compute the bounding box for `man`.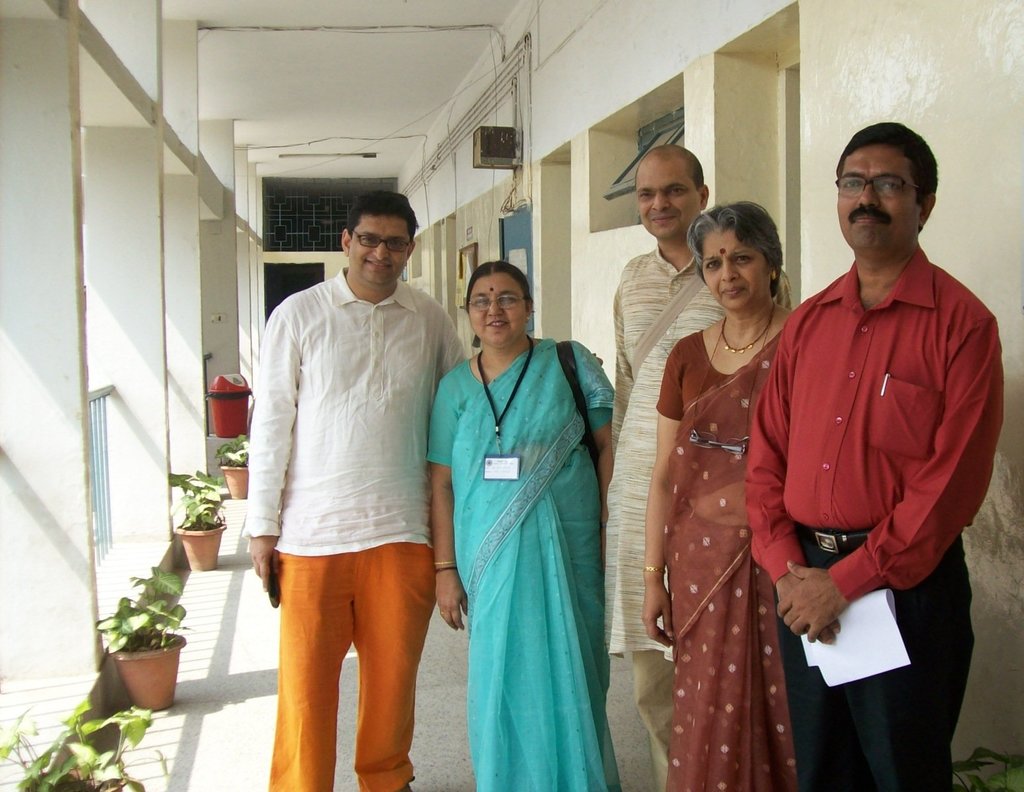
detection(748, 119, 1004, 791).
